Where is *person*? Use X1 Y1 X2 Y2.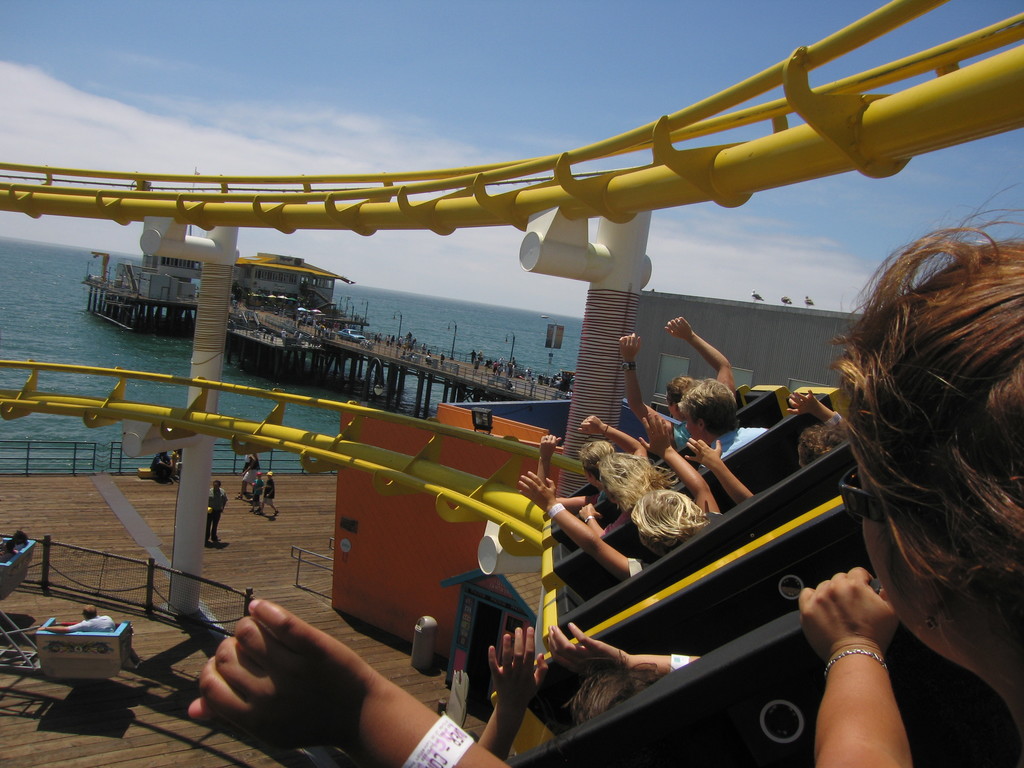
580 445 682 540.
